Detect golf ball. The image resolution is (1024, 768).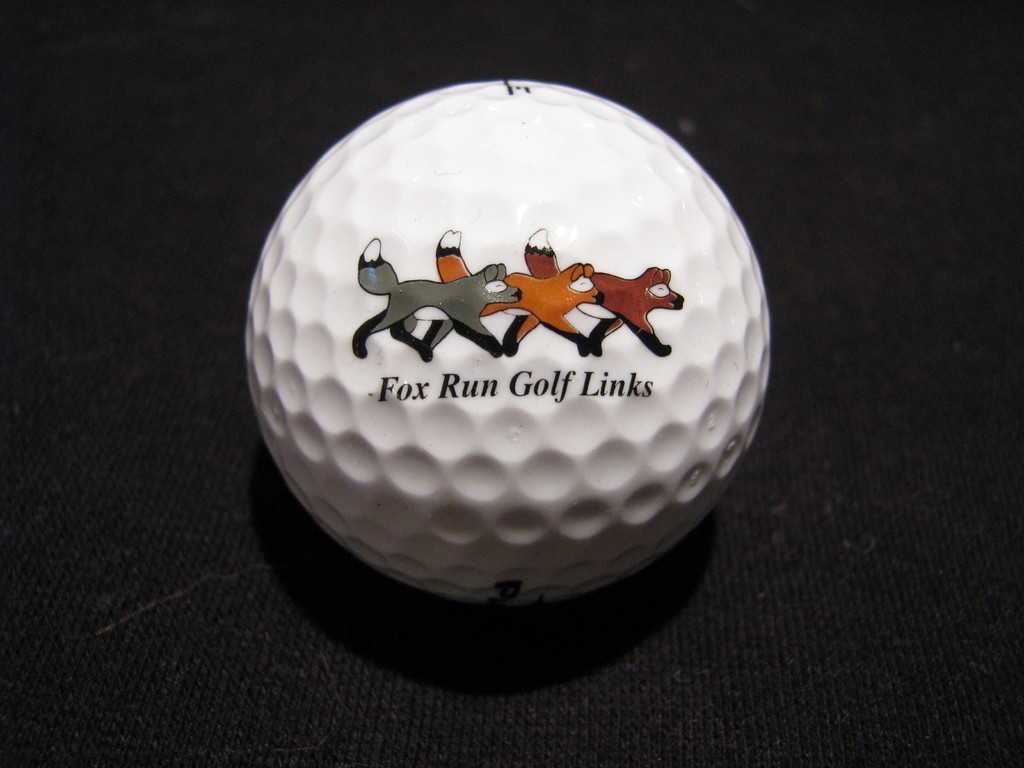
<bbox>236, 66, 775, 632</bbox>.
